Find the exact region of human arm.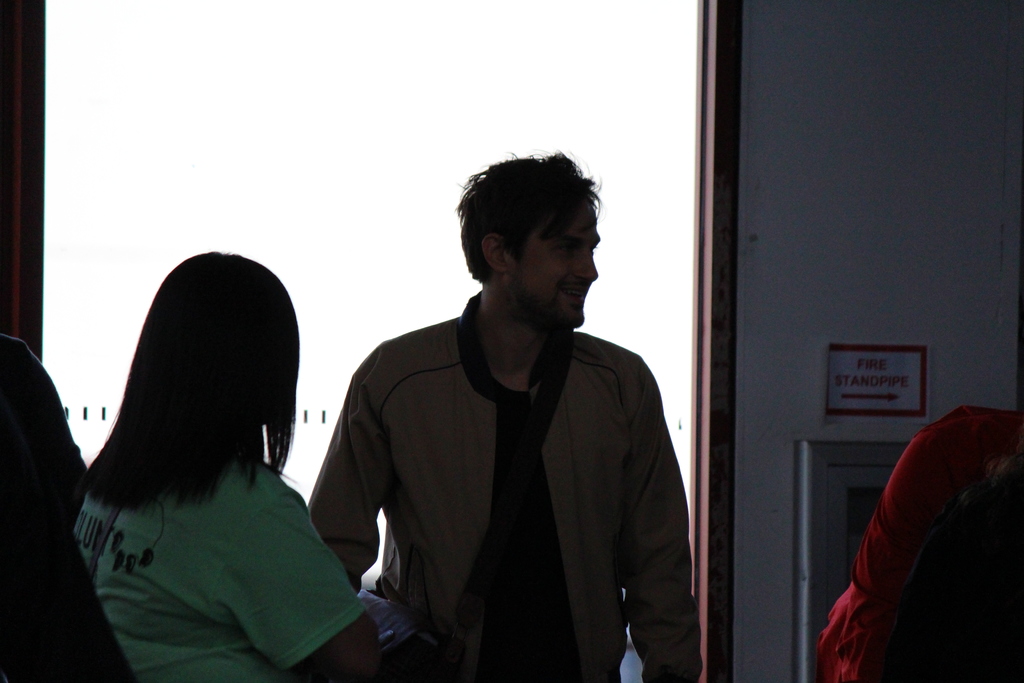
Exact region: detection(811, 415, 1004, 682).
